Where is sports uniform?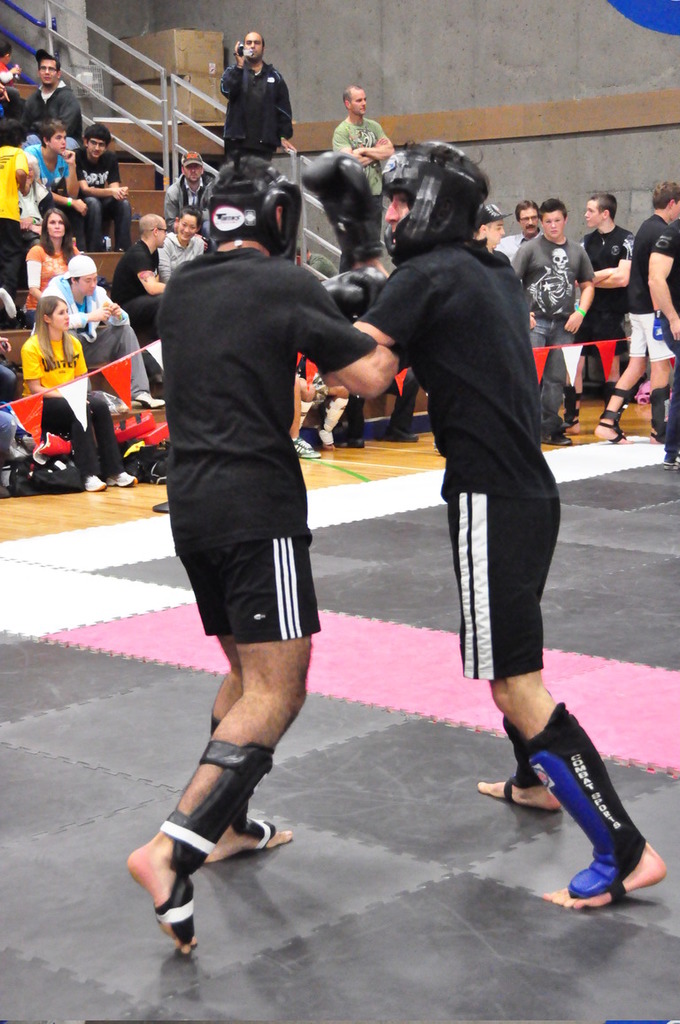
rect(26, 74, 80, 155).
